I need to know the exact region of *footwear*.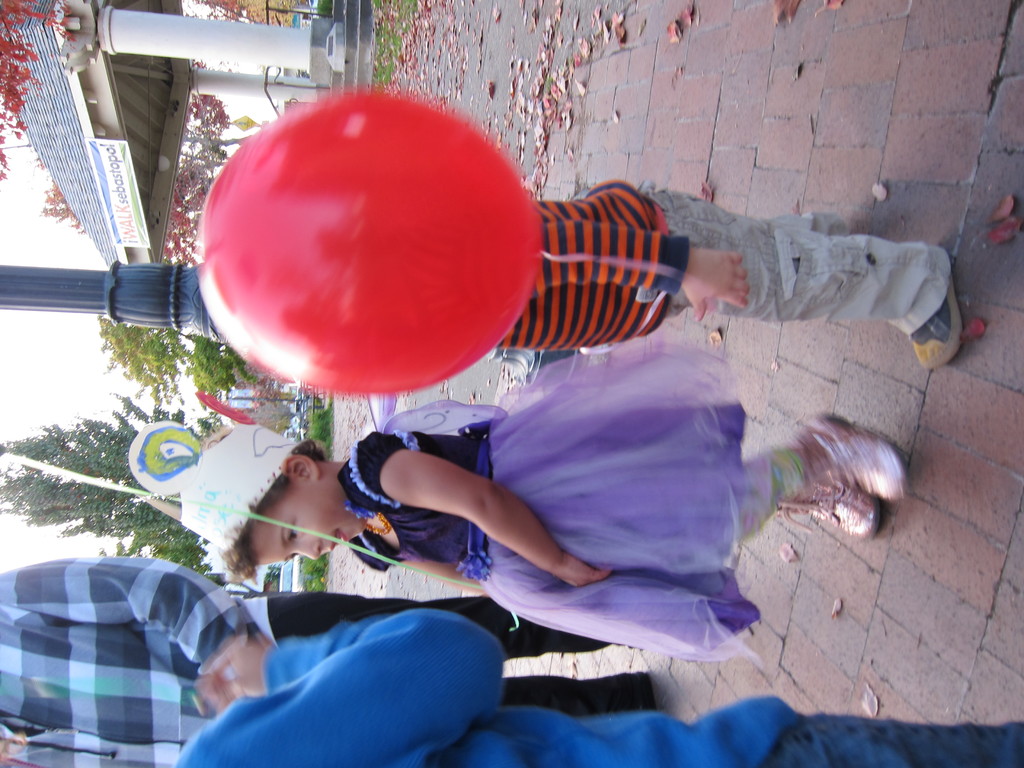
Region: bbox=(795, 409, 910, 502).
